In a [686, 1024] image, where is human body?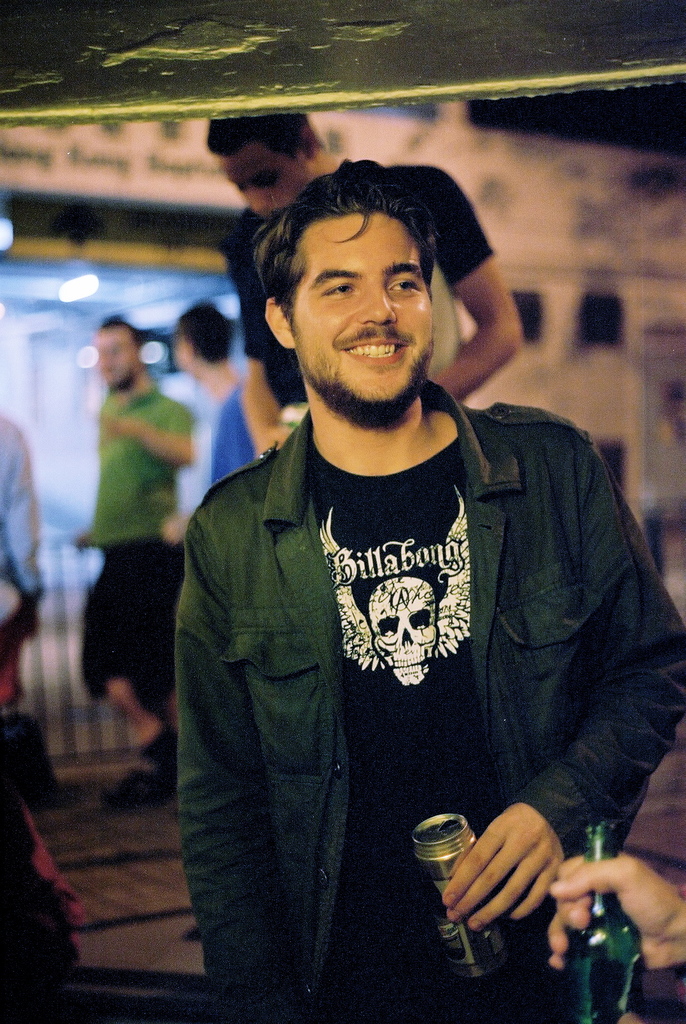
<box>0,412,48,641</box>.
